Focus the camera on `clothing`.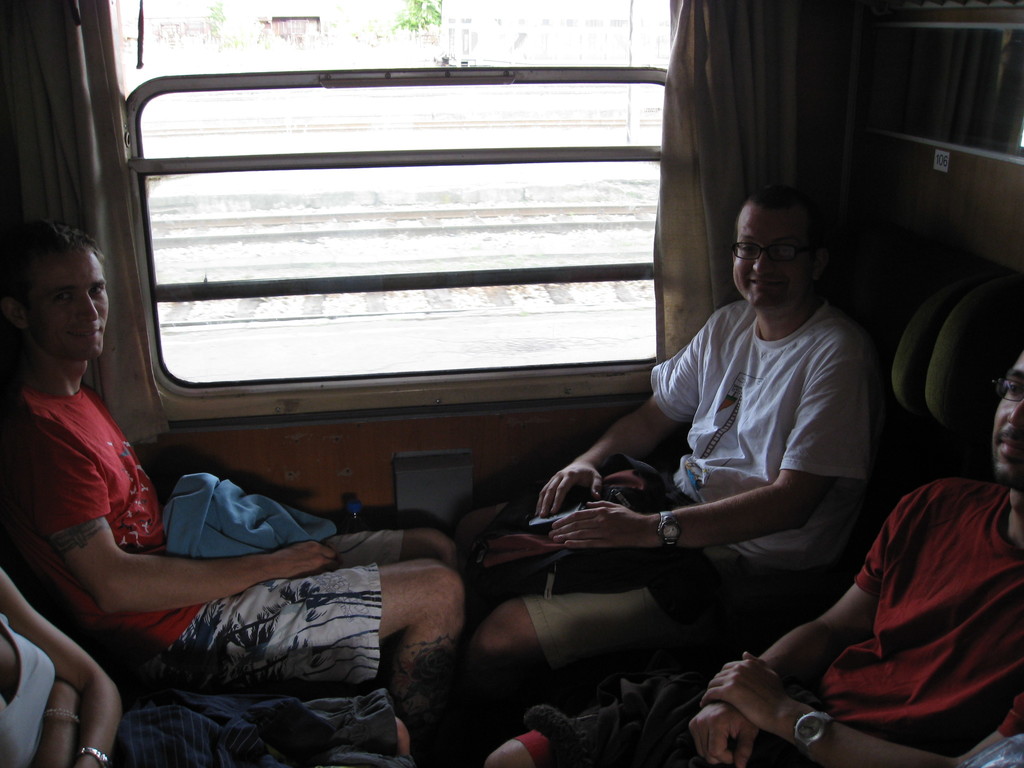
Focus region: <box>0,372,410,700</box>.
